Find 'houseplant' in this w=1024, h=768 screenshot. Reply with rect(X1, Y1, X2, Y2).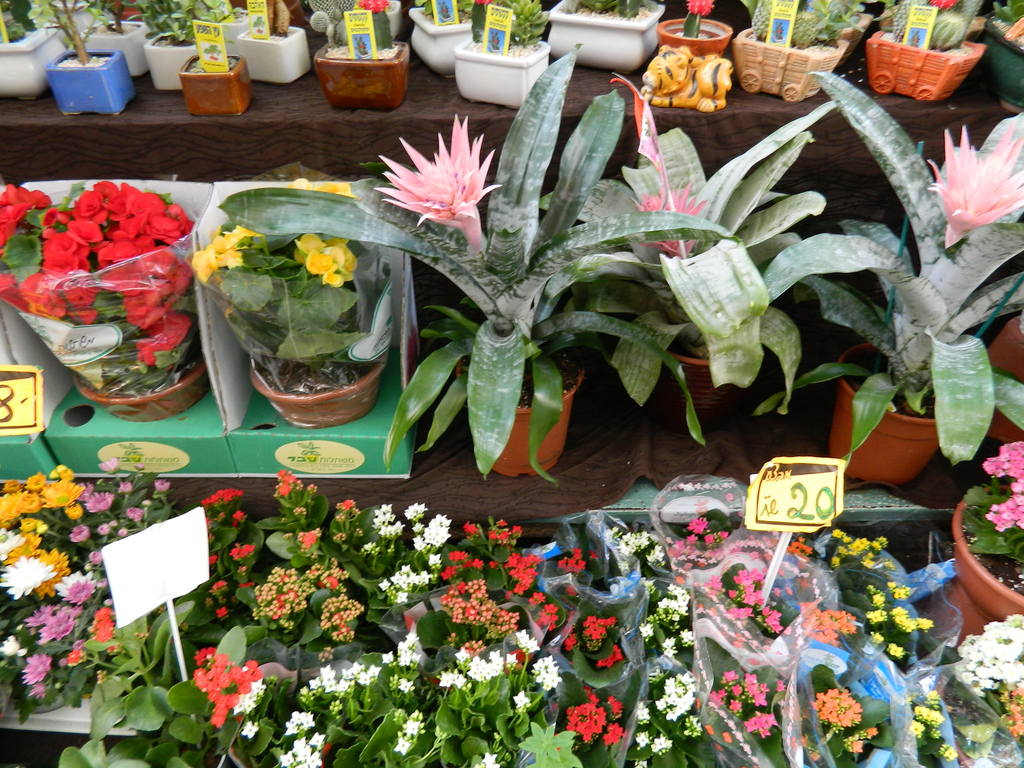
rect(961, 273, 1023, 443).
